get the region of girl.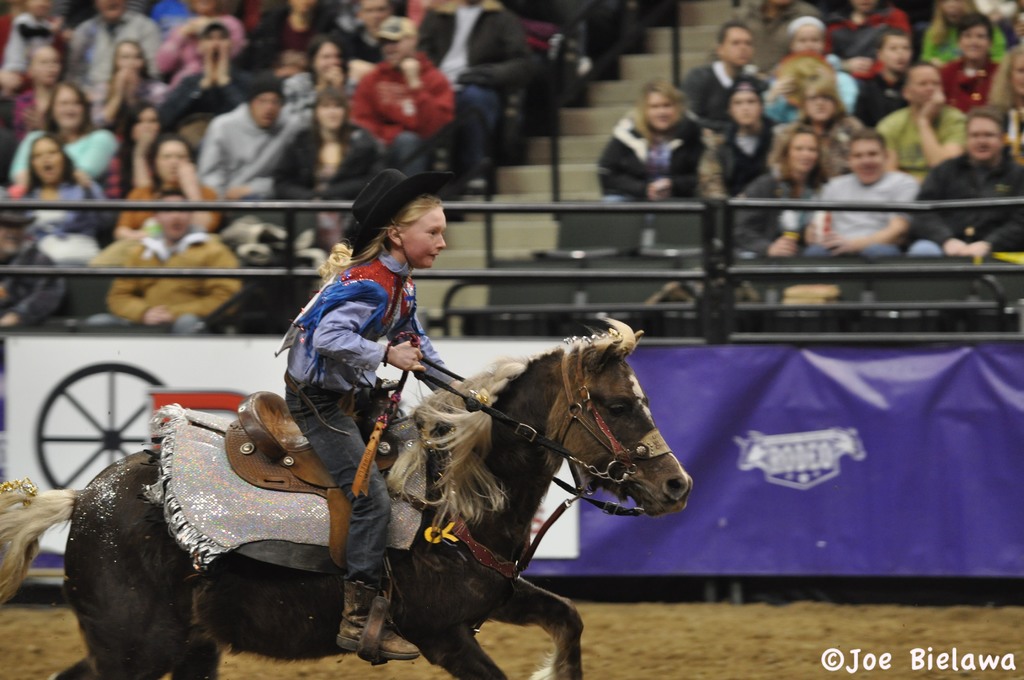
(left=280, top=187, right=455, bottom=668).
